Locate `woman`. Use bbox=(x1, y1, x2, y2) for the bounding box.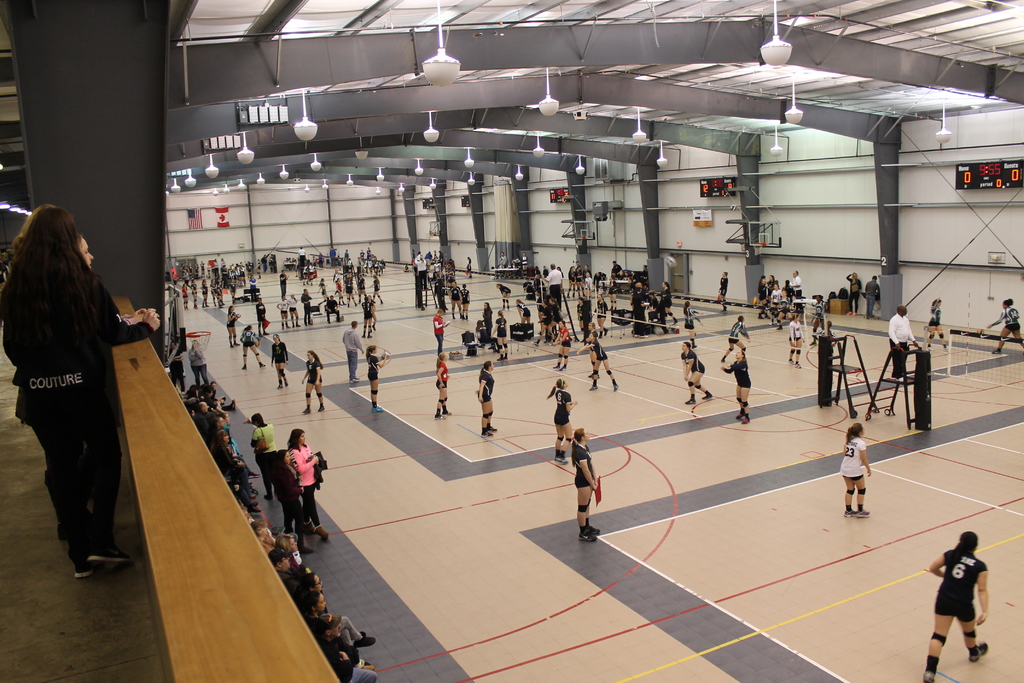
bbox=(926, 297, 951, 352).
